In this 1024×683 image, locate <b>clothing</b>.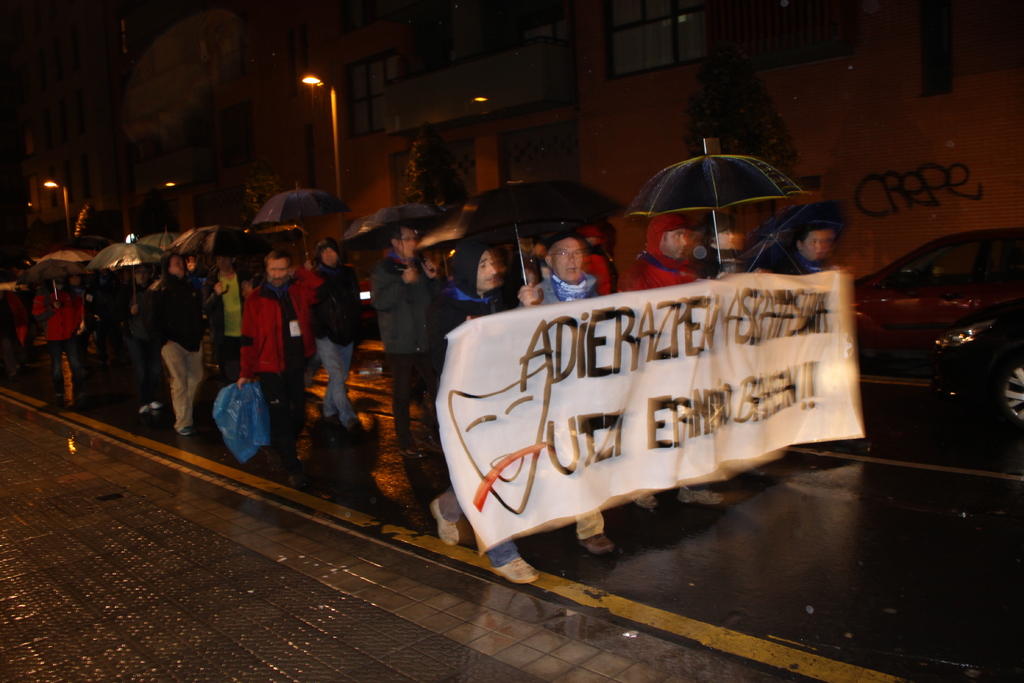
Bounding box: (x1=28, y1=283, x2=84, y2=409).
